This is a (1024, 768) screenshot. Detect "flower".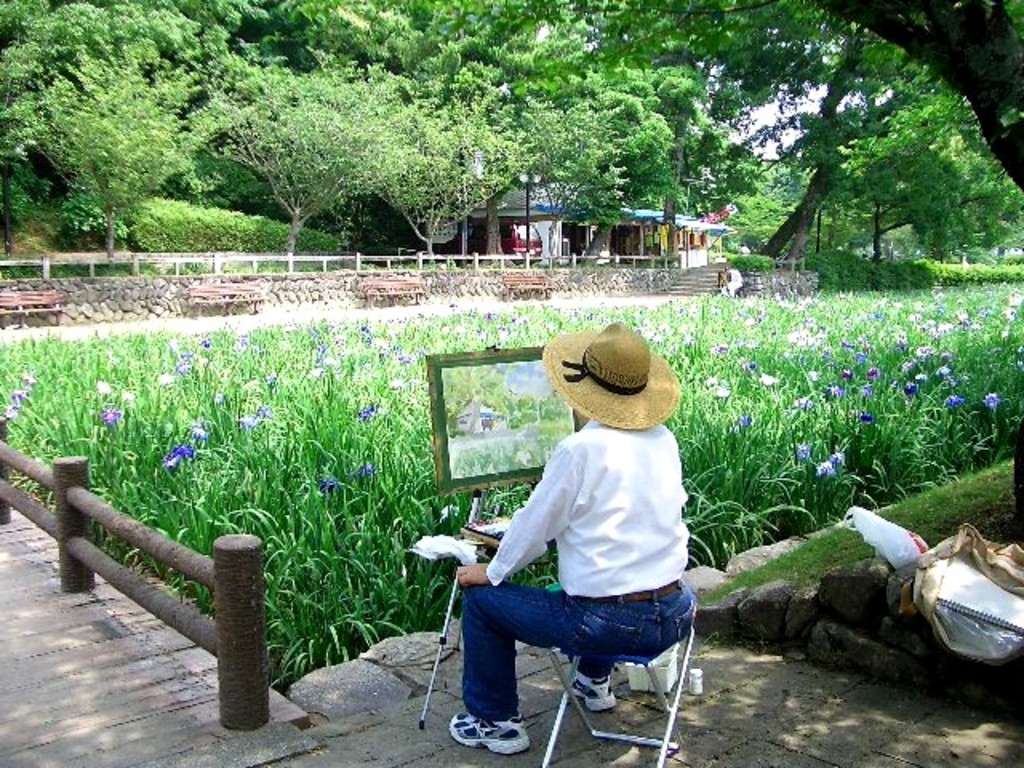
region(389, 376, 402, 390).
